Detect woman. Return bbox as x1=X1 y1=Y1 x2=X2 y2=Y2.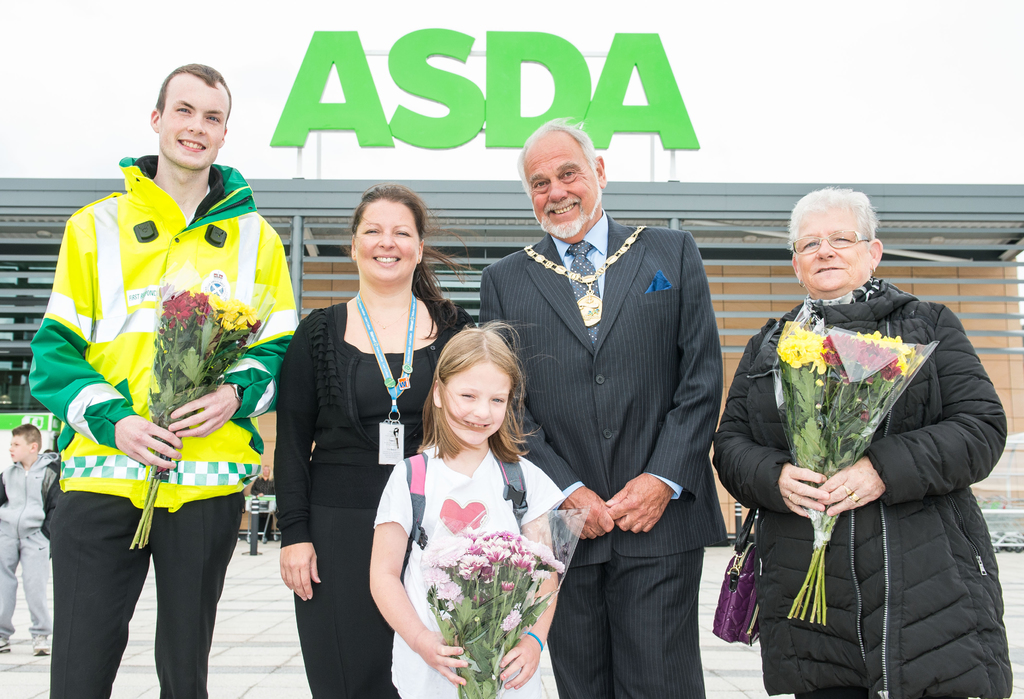
x1=271 y1=186 x2=495 y2=698.
